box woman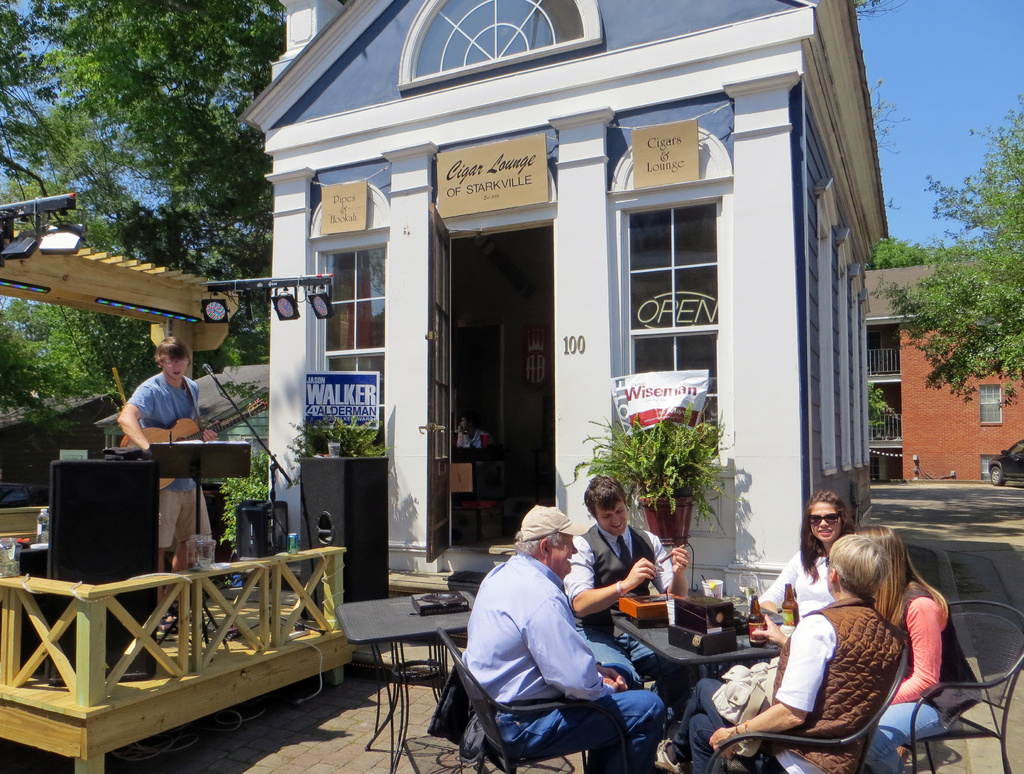
box=[708, 535, 910, 773]
